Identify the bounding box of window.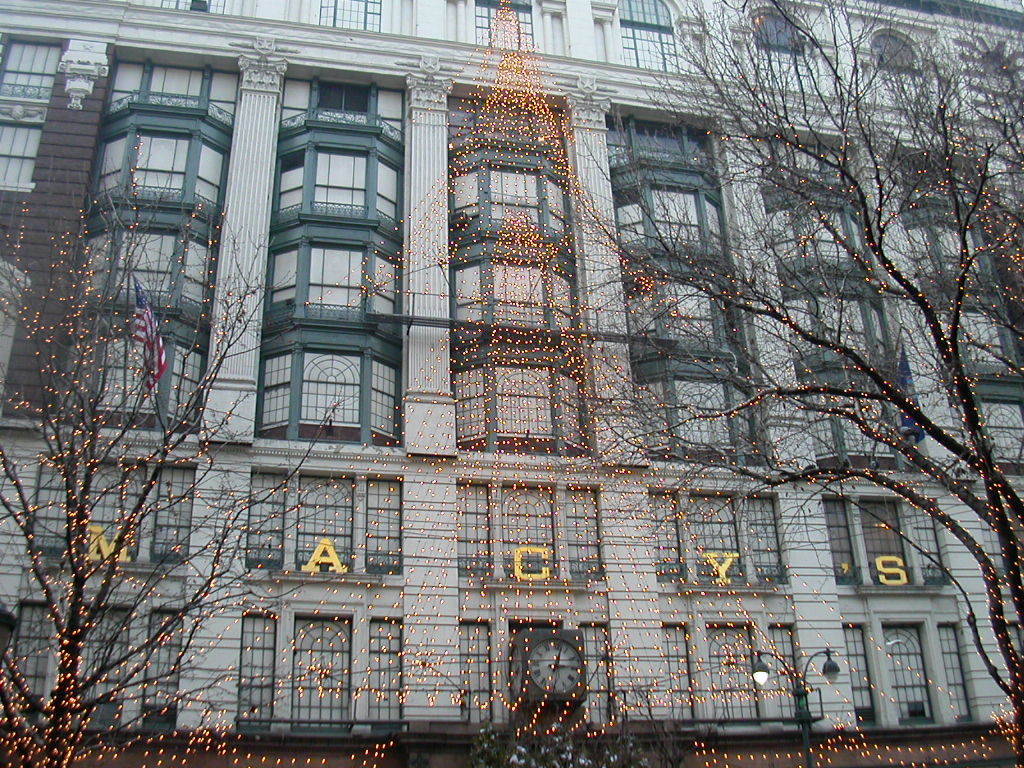
{"left": 618, "top": 0, "right": 684, "bottom": 74}.
